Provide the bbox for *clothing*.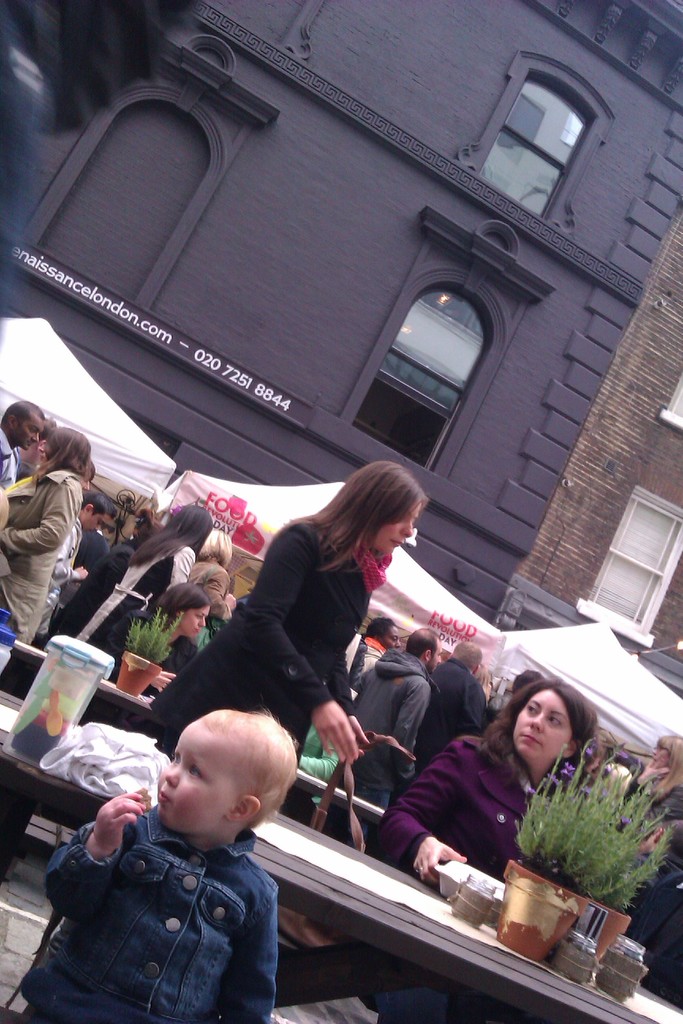
[x1=149, y1=509, x2=365, y2=762].
